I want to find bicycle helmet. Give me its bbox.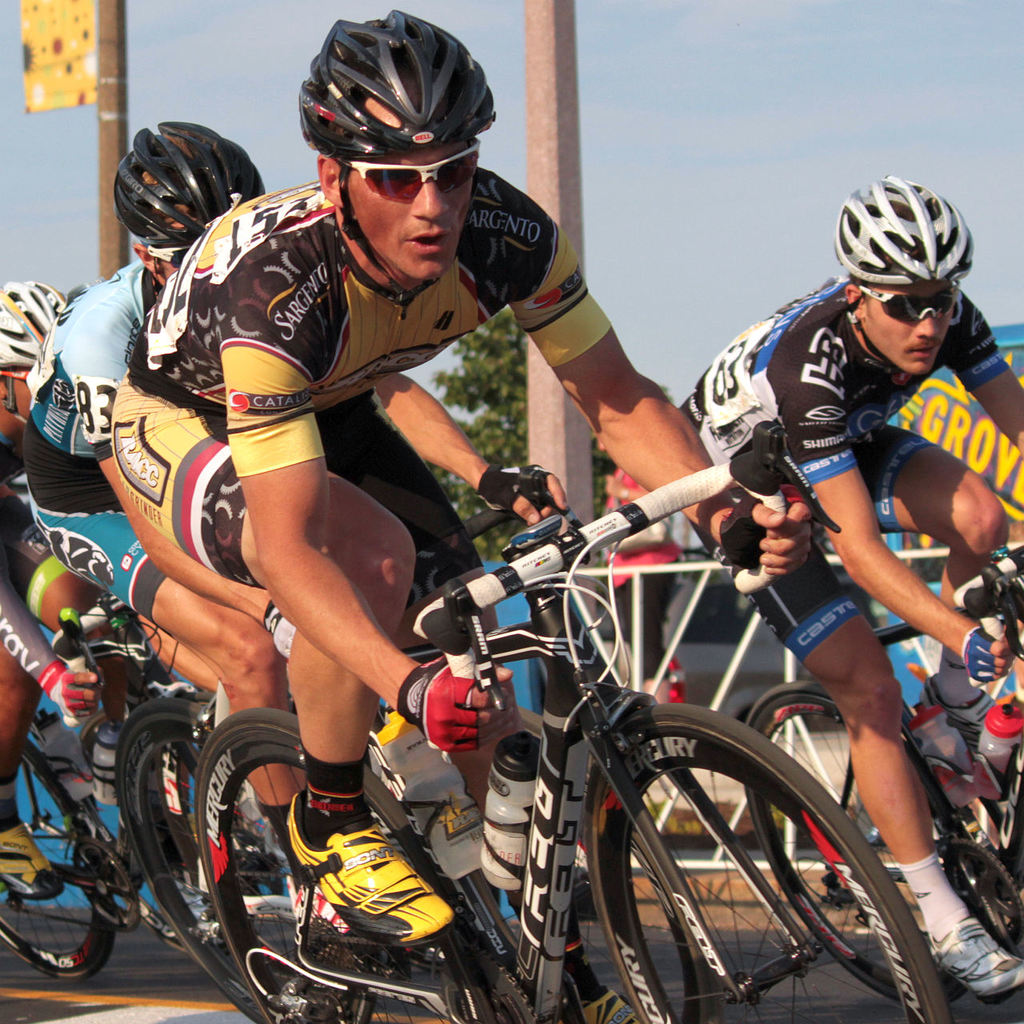
833/172/978/285.
